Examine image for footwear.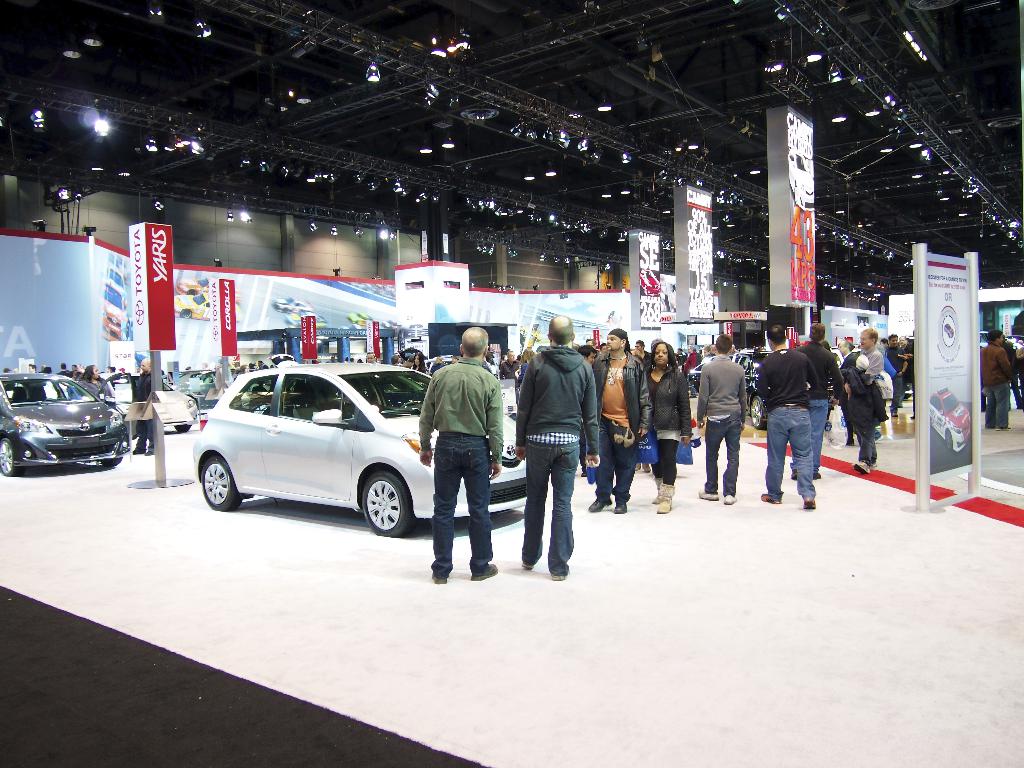
Examination result: pyautogui.locateOnScreen(589, 499, 613, 515).
